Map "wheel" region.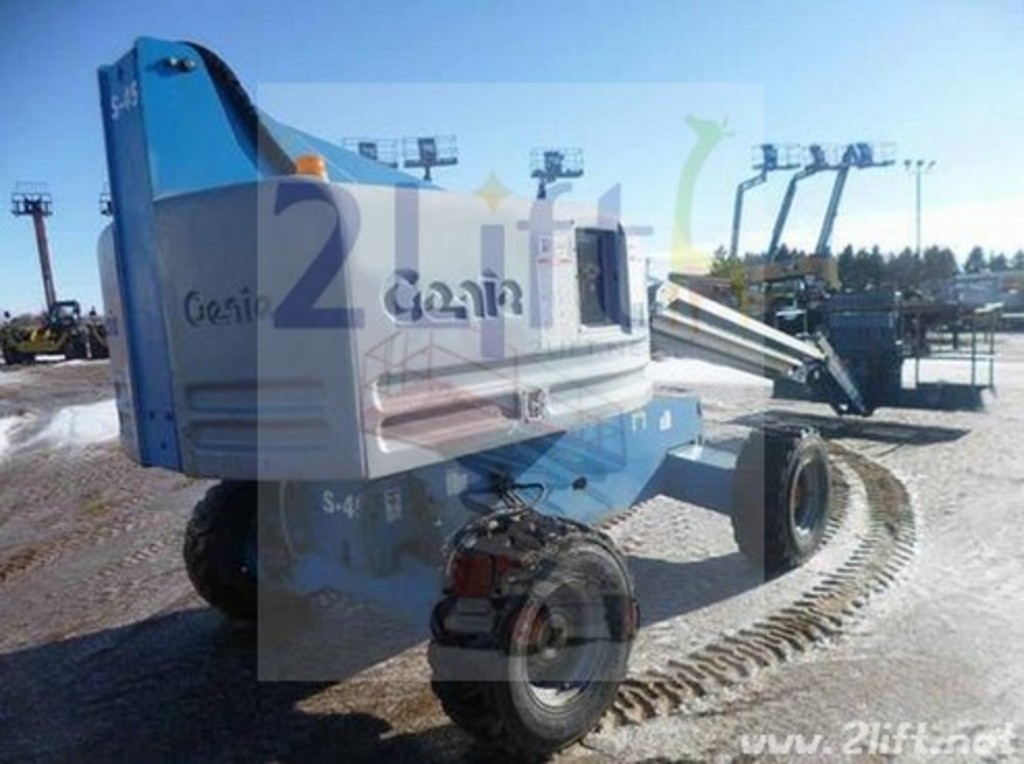
Mapped to <region>727, 424, 835, 579</region>.
